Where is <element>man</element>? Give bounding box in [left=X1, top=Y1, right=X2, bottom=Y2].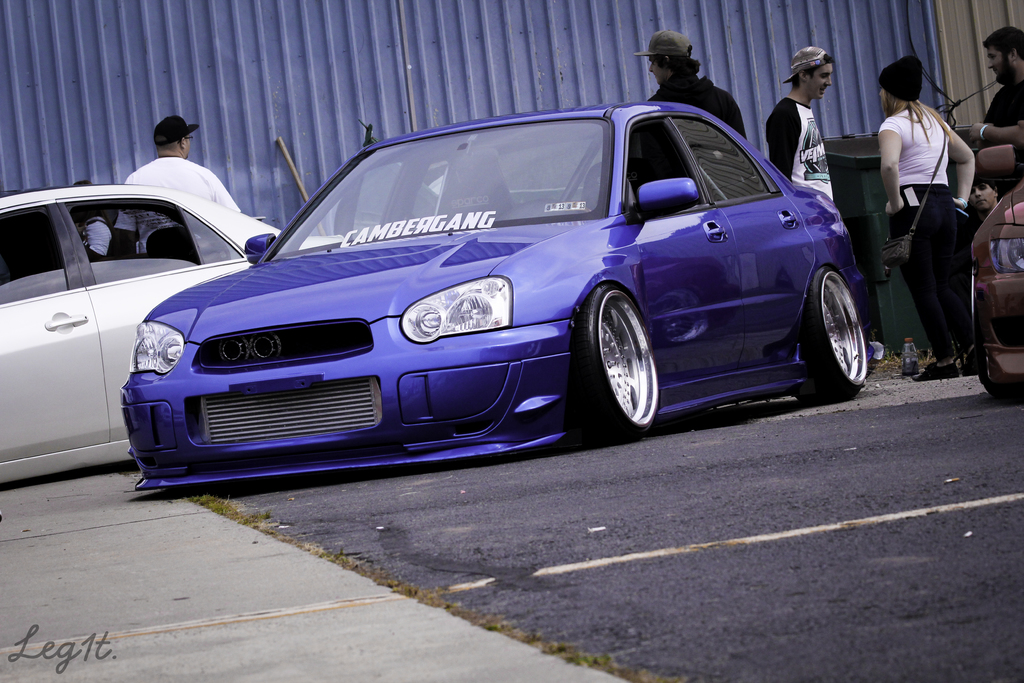
[left=765, top=44, right=838, bottom=202].
